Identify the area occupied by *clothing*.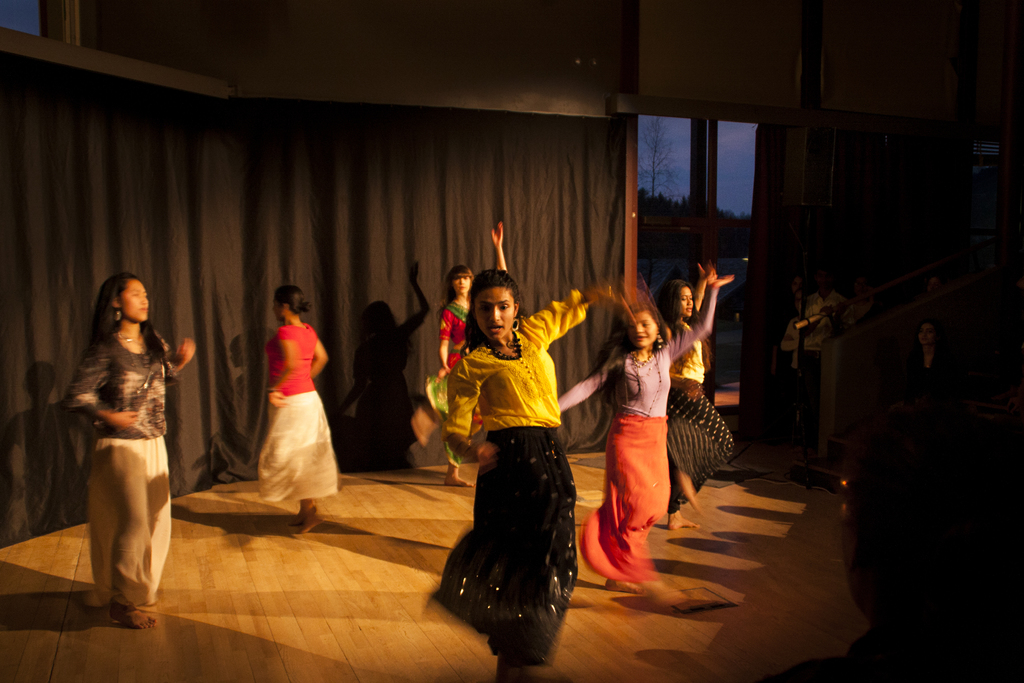
Area: region(440, 293, 481, 470).
